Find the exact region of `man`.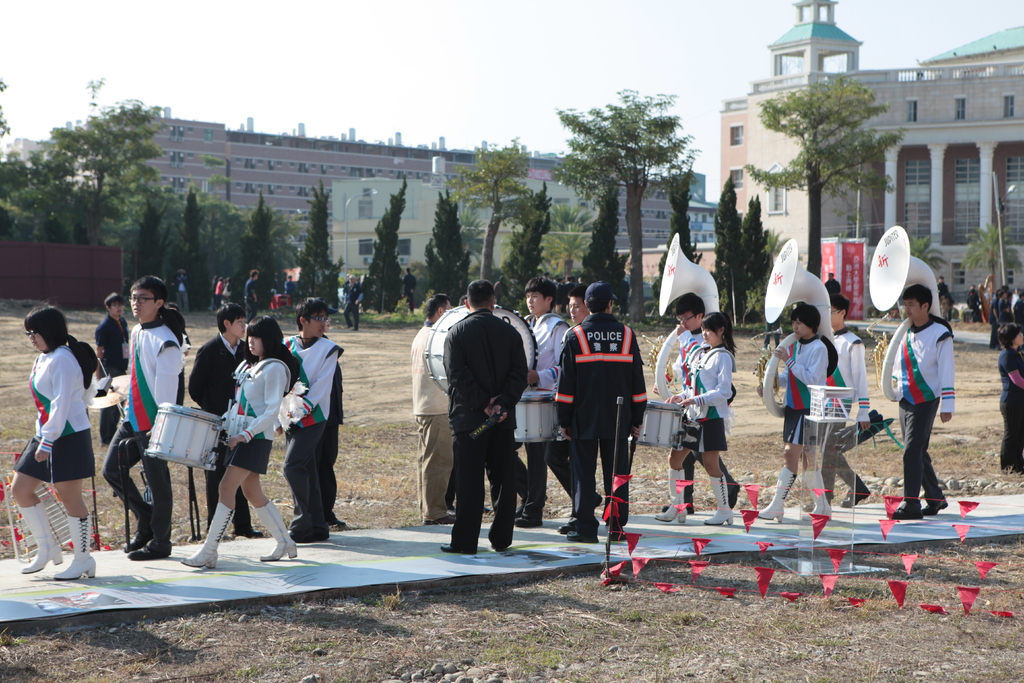
Exact region: 342,274,362,333.
